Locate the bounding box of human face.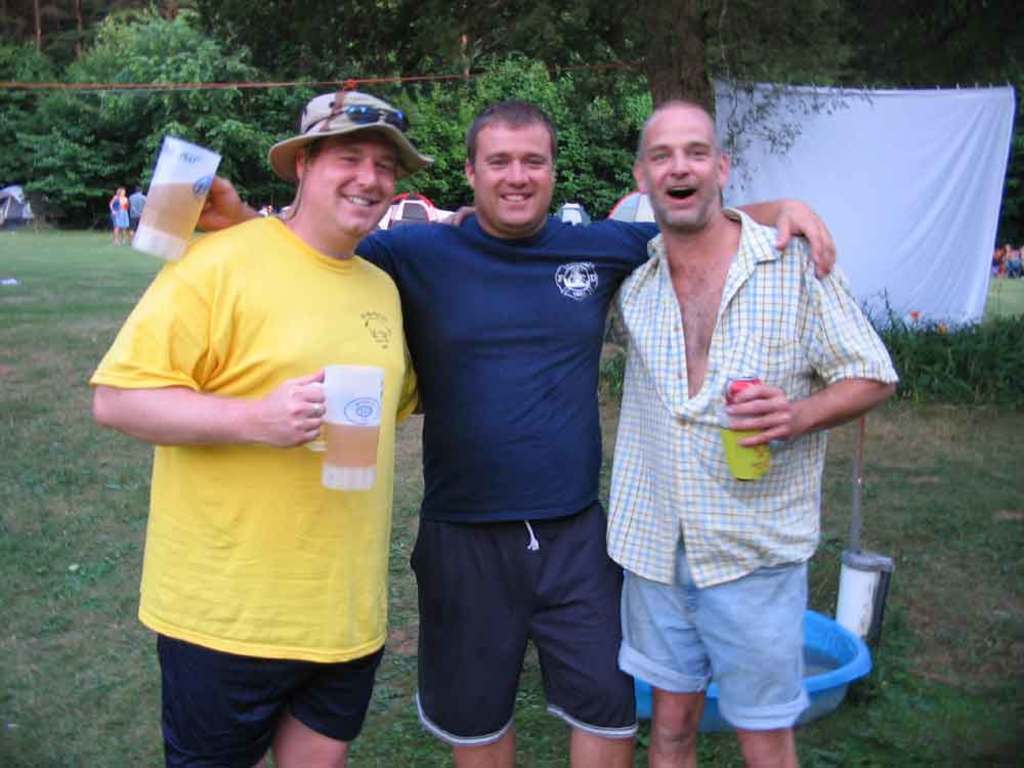
Bounding box: [306,127,399,238].
